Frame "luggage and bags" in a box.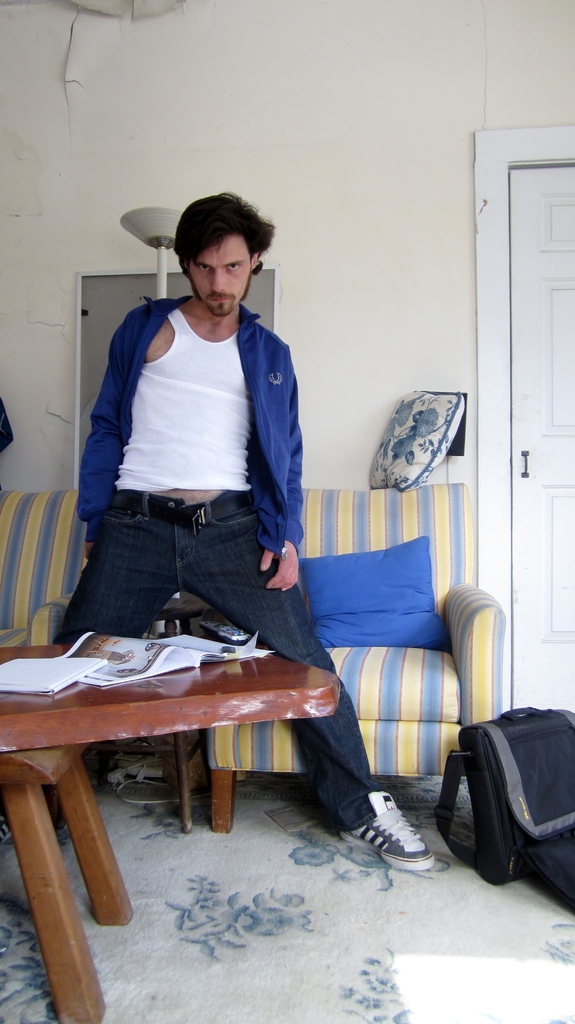
l=433, t=702, r=571, b=905.
